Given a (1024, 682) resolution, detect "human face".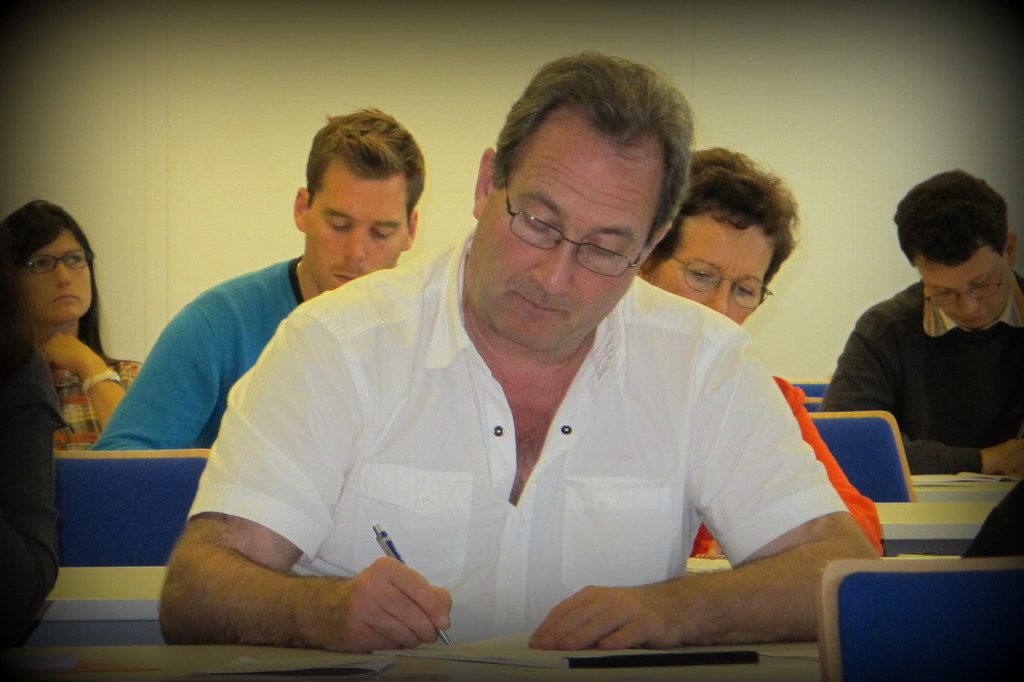
(916, 241, 1019, 327).
